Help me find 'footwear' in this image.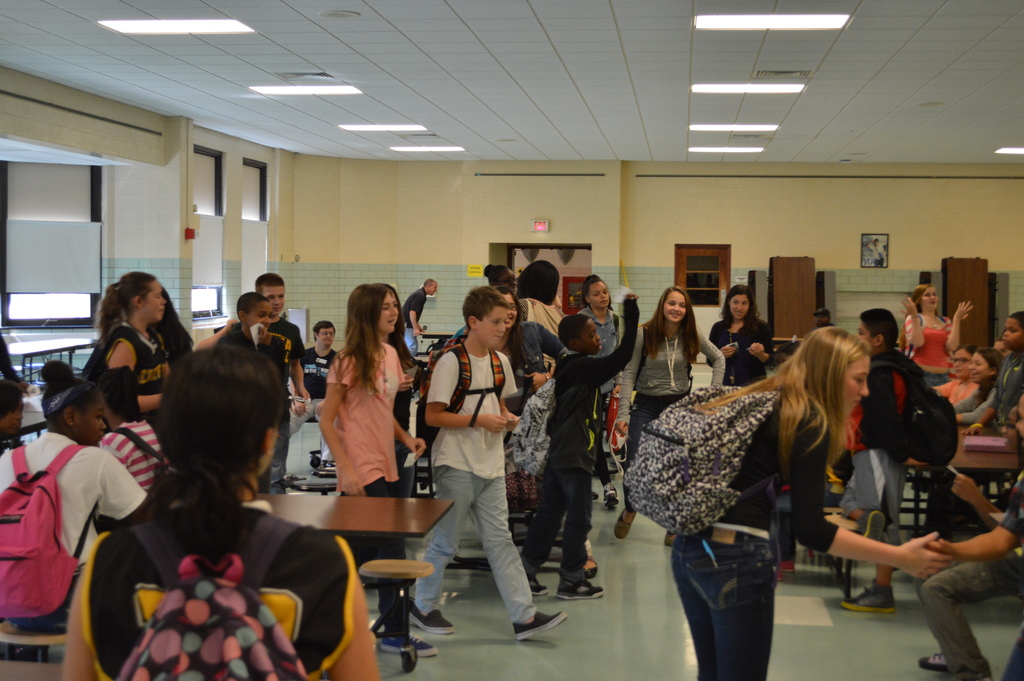
Found it: crop(525, 566, 550, 595).
